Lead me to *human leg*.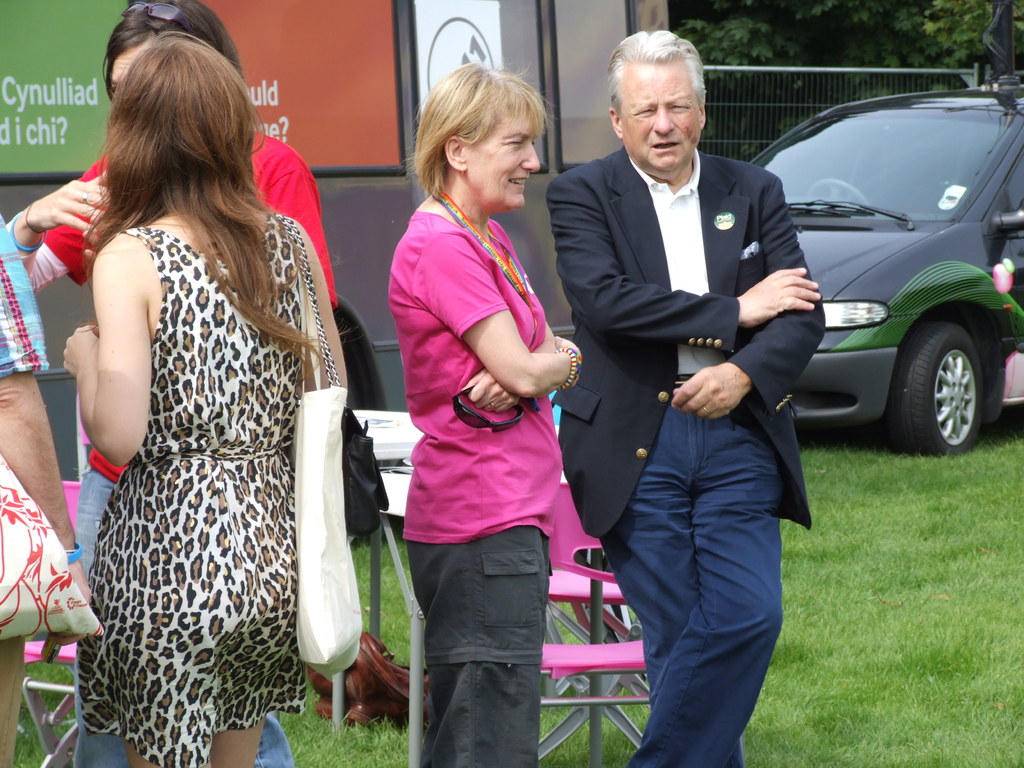
Lead to bbox(600, 393, 738, 767).
